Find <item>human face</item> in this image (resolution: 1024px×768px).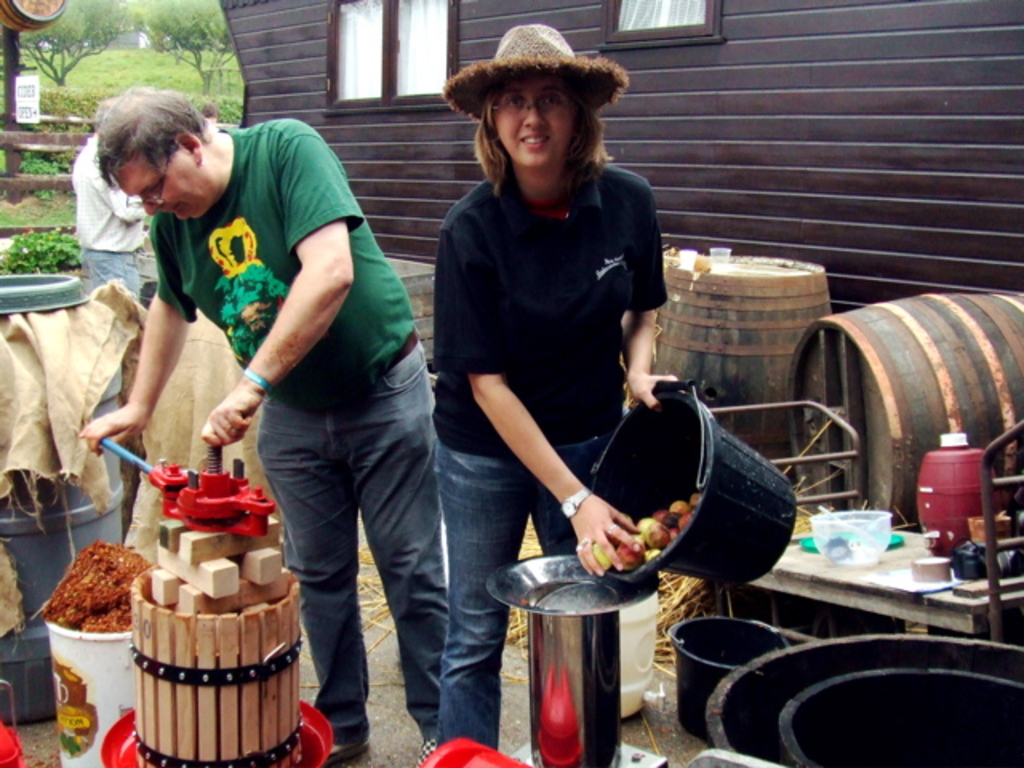
(x1=117, y1=155, x2=194, y2=222).
